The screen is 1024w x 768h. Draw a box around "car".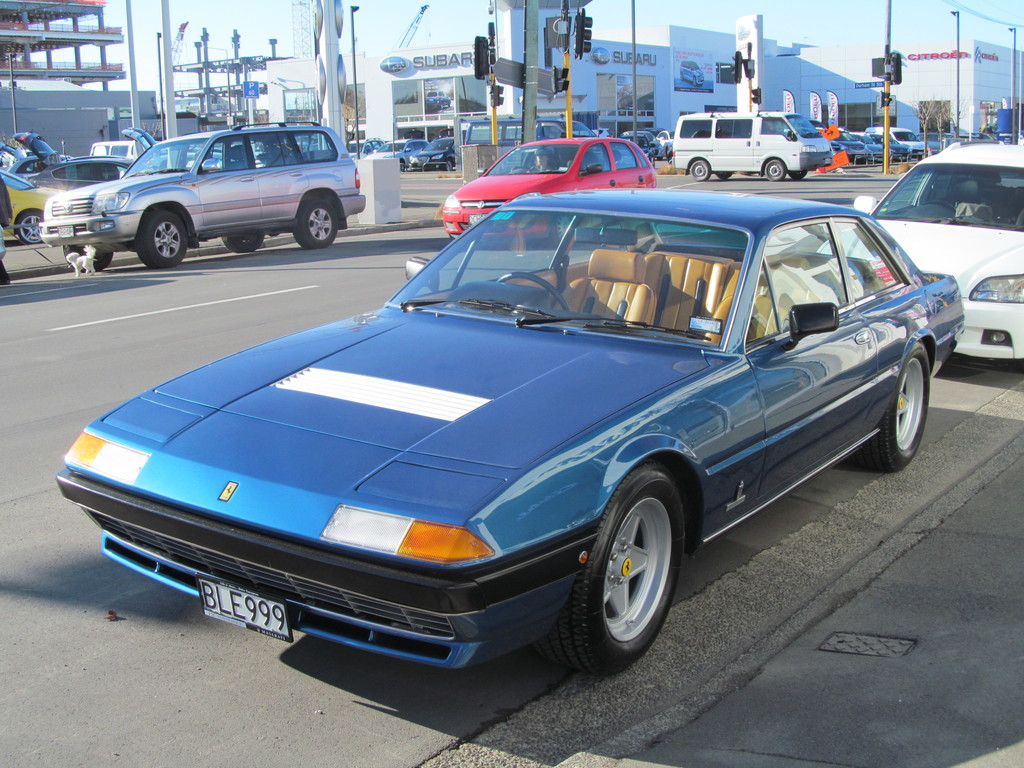
56:170:932:697.
